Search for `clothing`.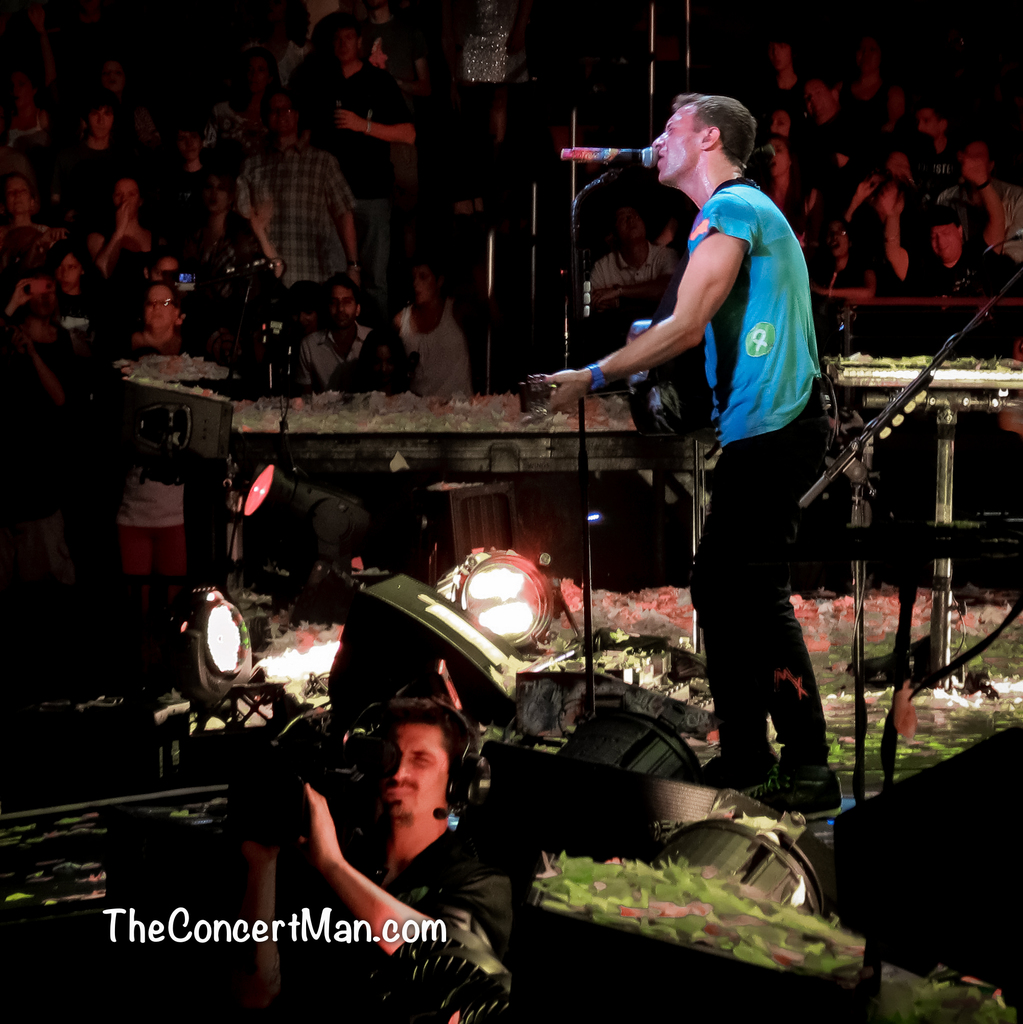
Found at <bbox>310, 60, 399, 285</bbox>.
